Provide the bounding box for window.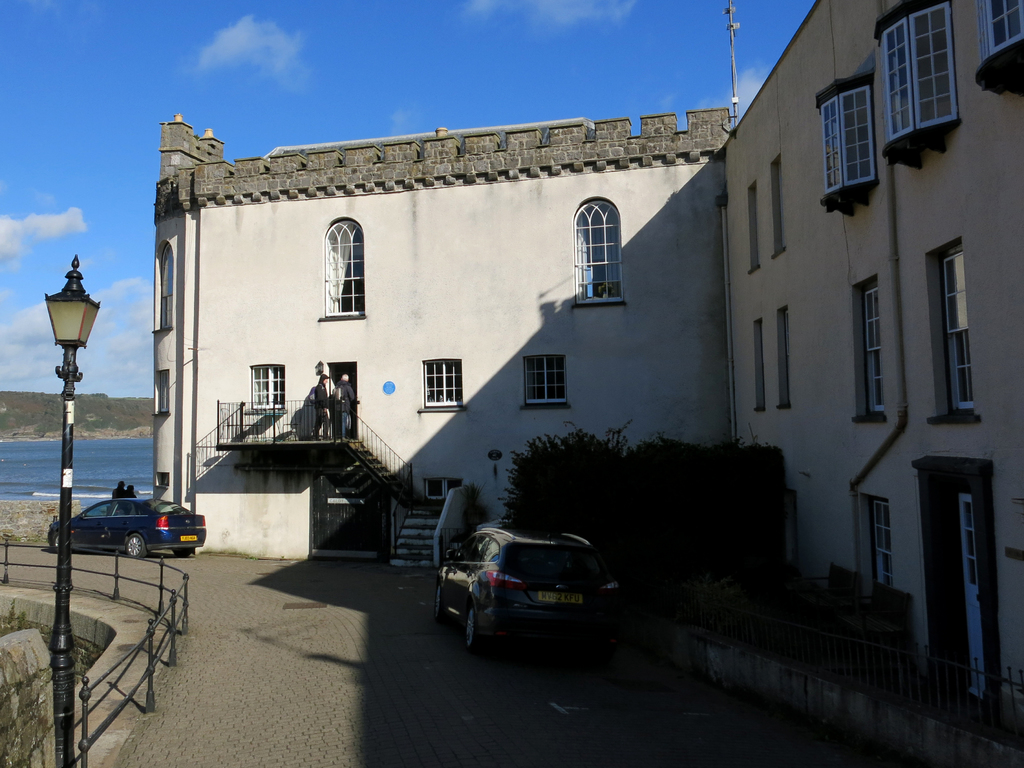
box=[846, 271, 890, 426].
